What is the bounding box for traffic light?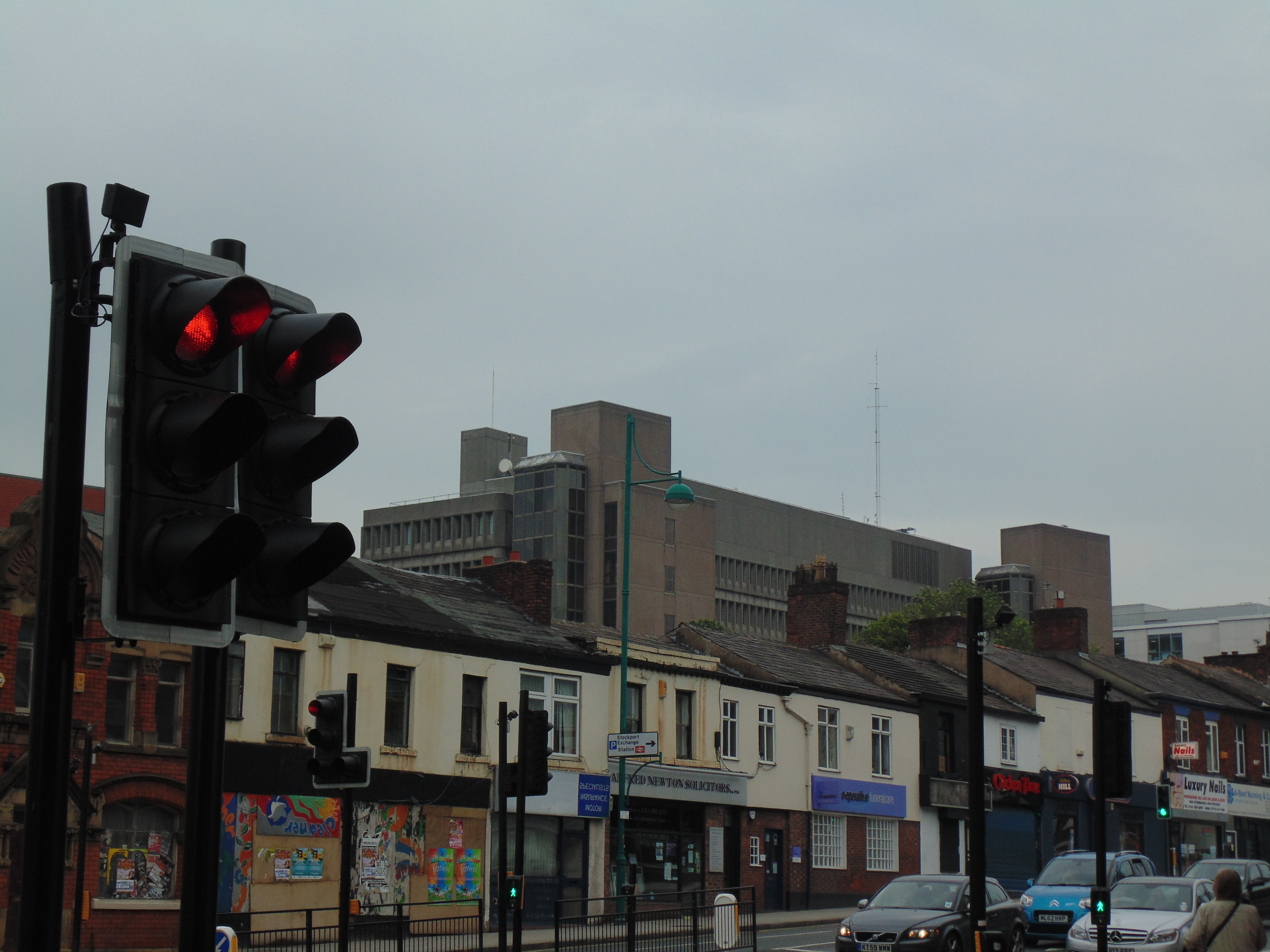
<bbox>268, 172, 277, 195</bbox>.
